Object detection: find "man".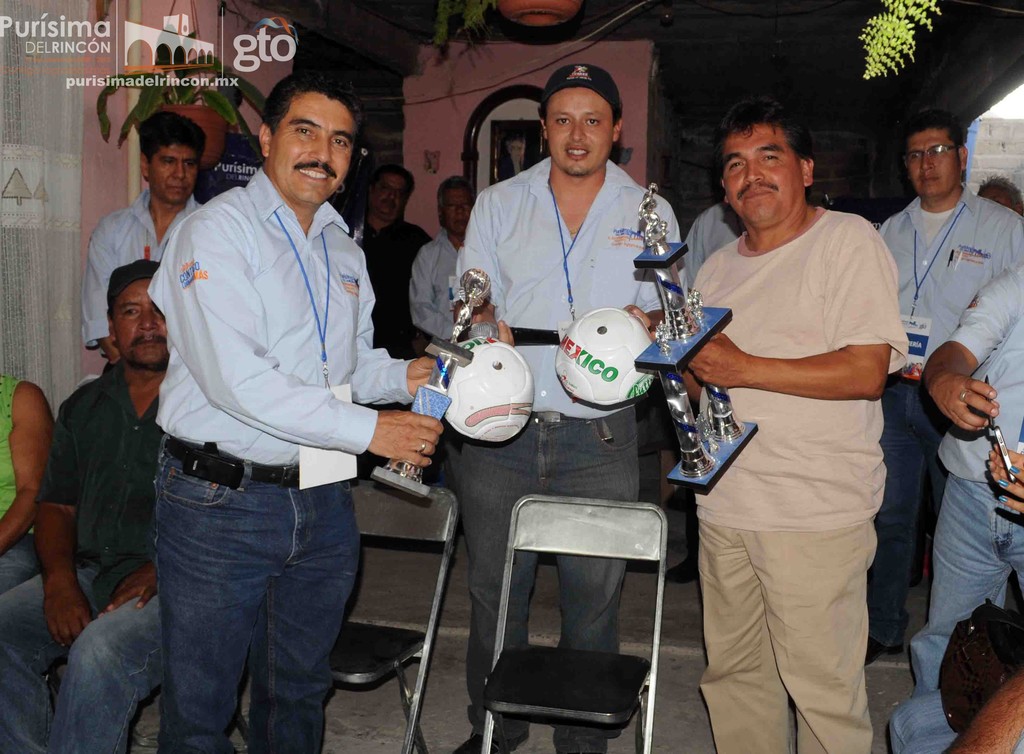
{"left": 410, "top": 175, "right": 476, "bottom": 342}.
